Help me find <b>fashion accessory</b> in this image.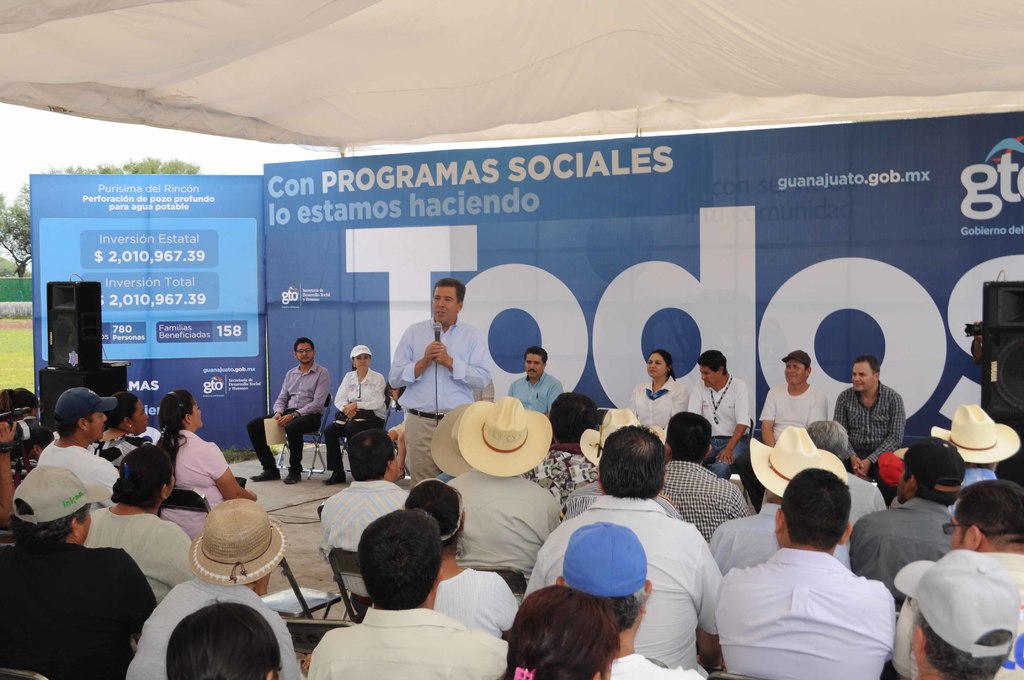
Found it: crop(158, 424, 168, 439).
